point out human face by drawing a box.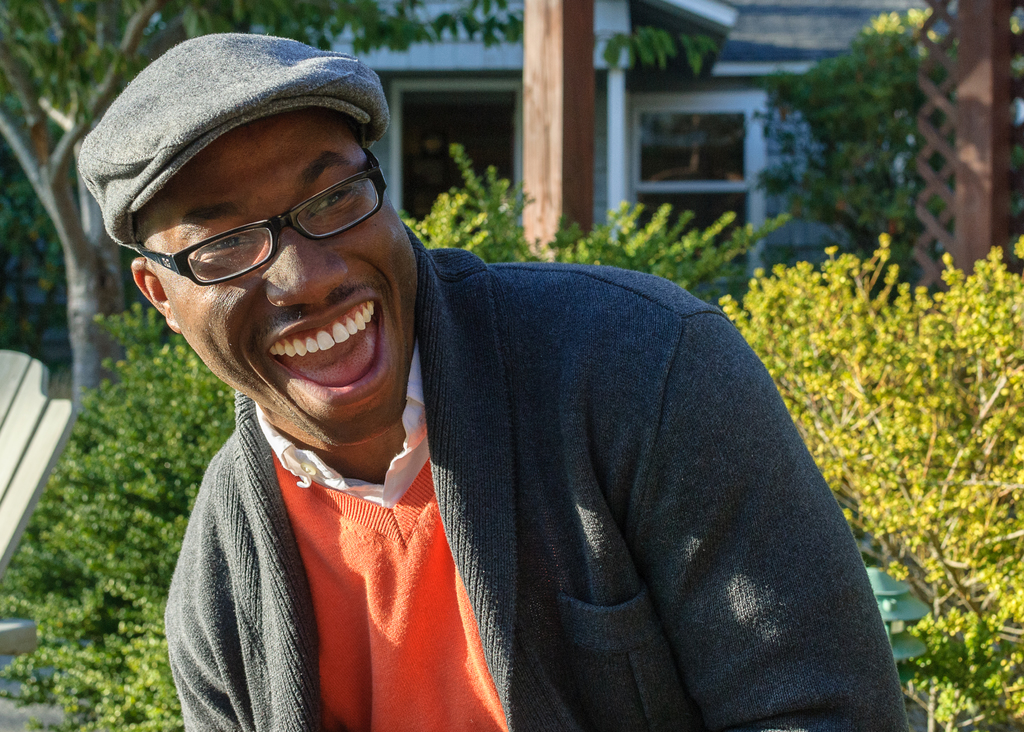
bbox(110, 84, 424, 424).
